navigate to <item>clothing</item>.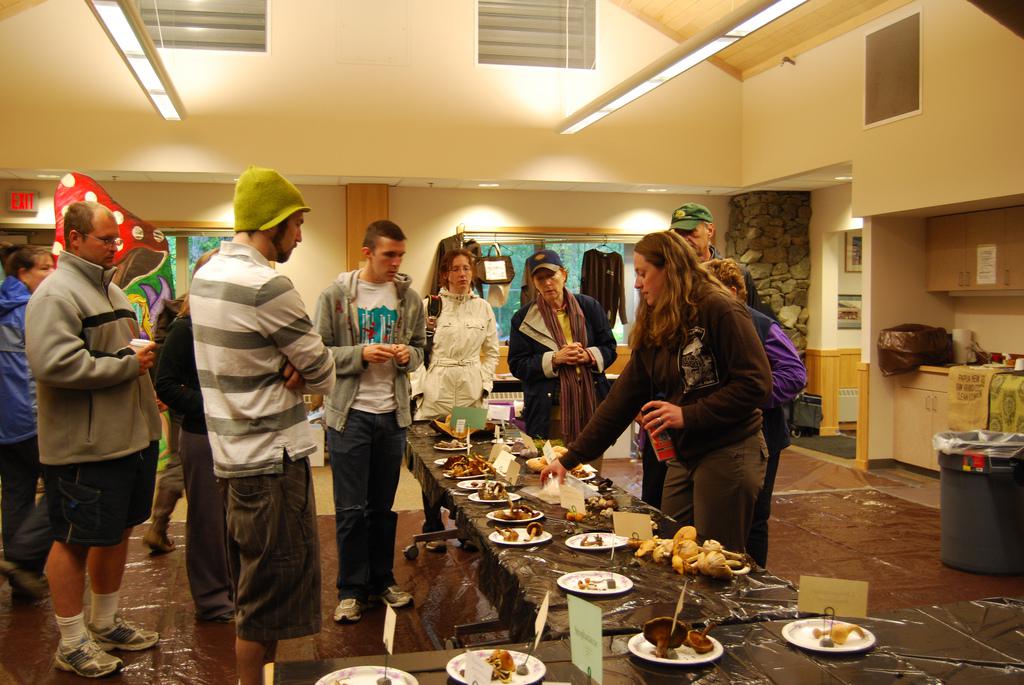
Navigation target: (747,297,808,561).
